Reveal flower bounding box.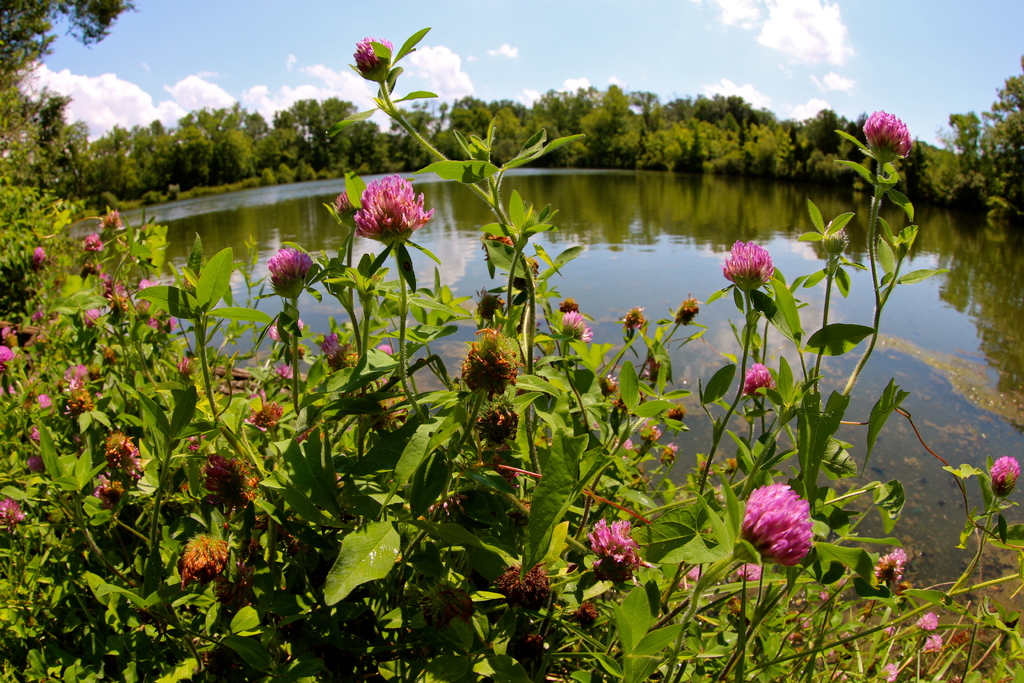
Revealed: select_region(872, 546, 910, 595).
